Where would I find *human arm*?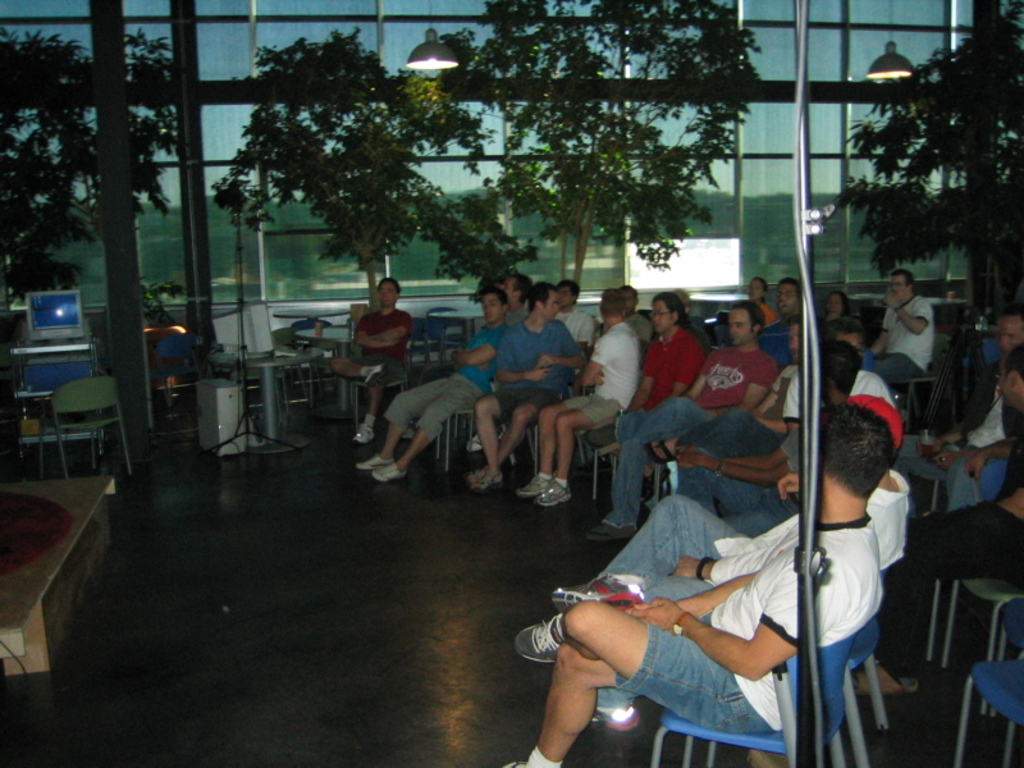
At (451,325,504,366).
